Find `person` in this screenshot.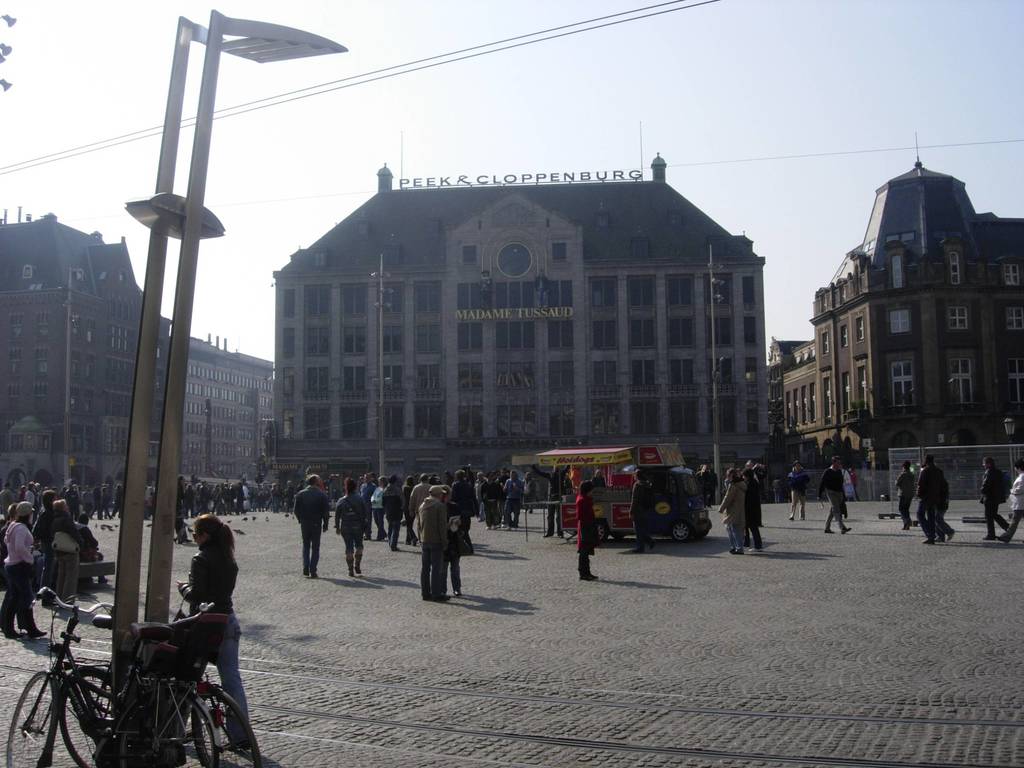
The bounding box for `person` is detection(922, 460, 957, 543).
